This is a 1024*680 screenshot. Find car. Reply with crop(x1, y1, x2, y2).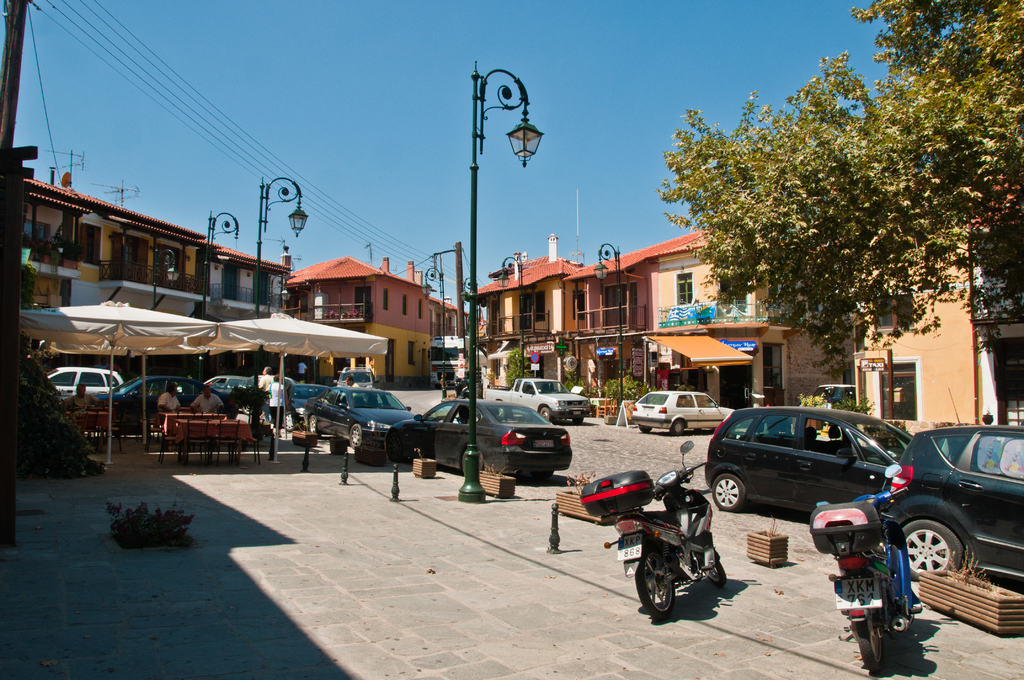
crop(888, 422, 1023, 579).
